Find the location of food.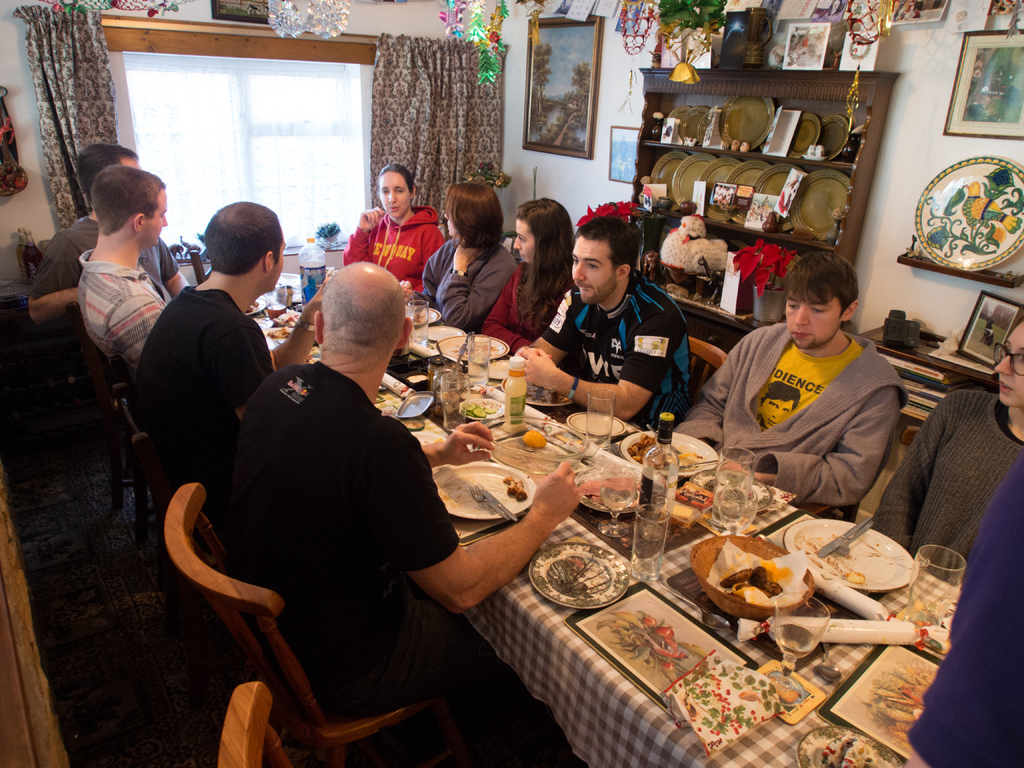
Location: x1=434, y1=388, x2=461, y2=417.
